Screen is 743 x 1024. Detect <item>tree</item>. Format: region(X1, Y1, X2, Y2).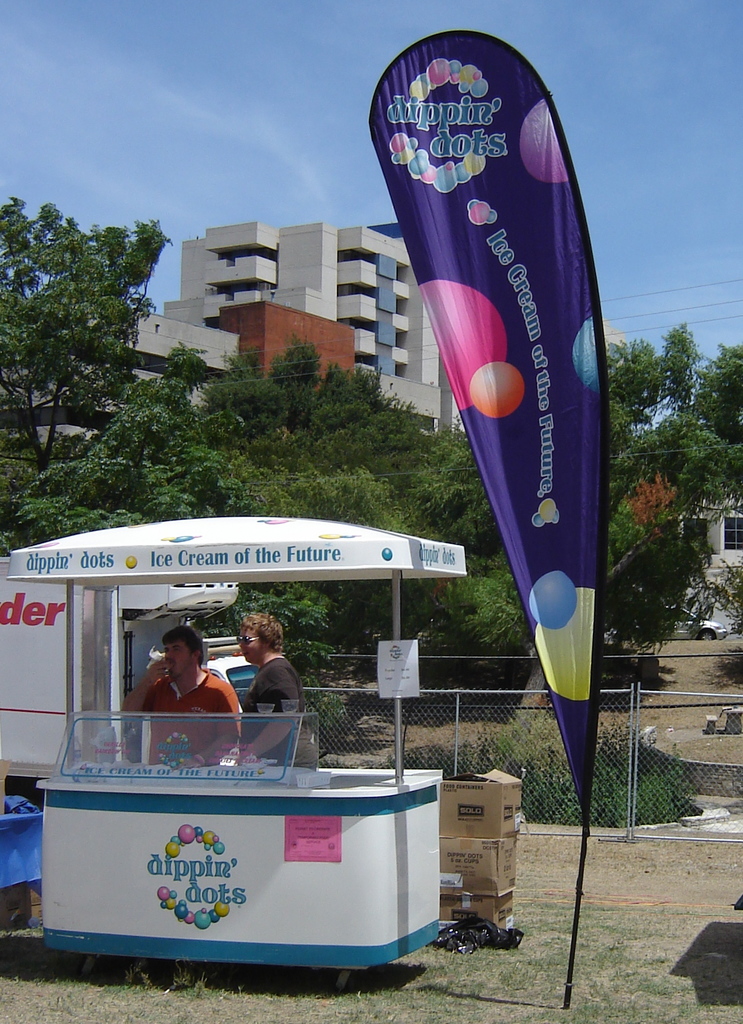
region(199, 571, 364, 751).
